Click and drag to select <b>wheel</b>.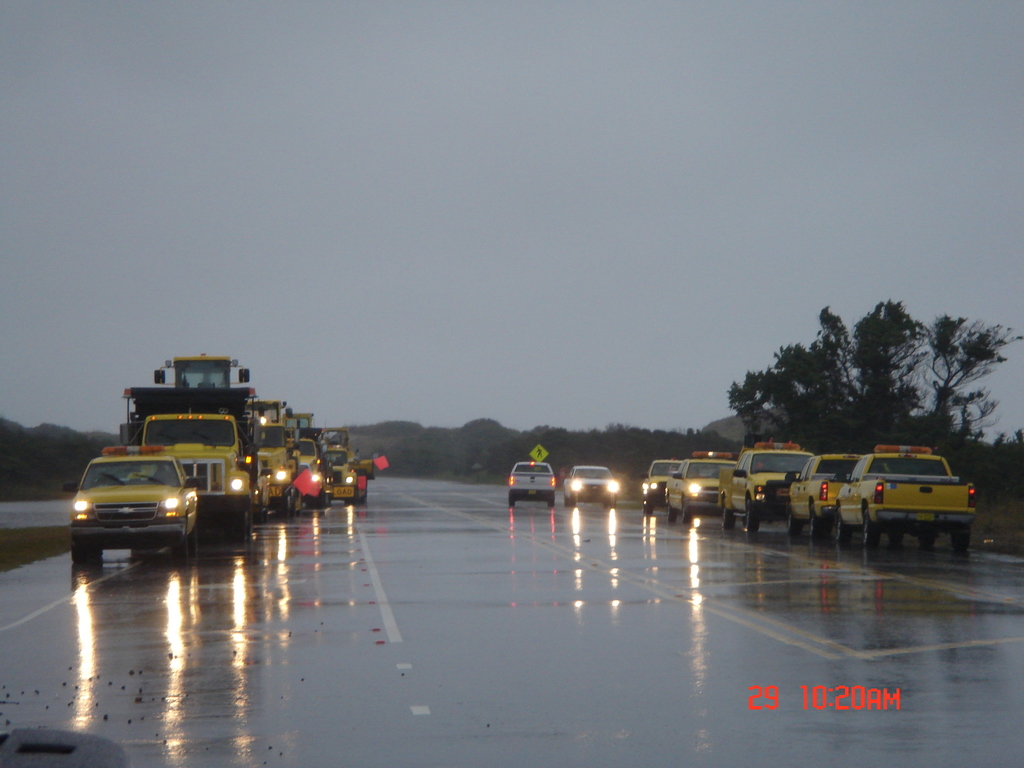
Selection: crop(608, 497, 618, 508).
